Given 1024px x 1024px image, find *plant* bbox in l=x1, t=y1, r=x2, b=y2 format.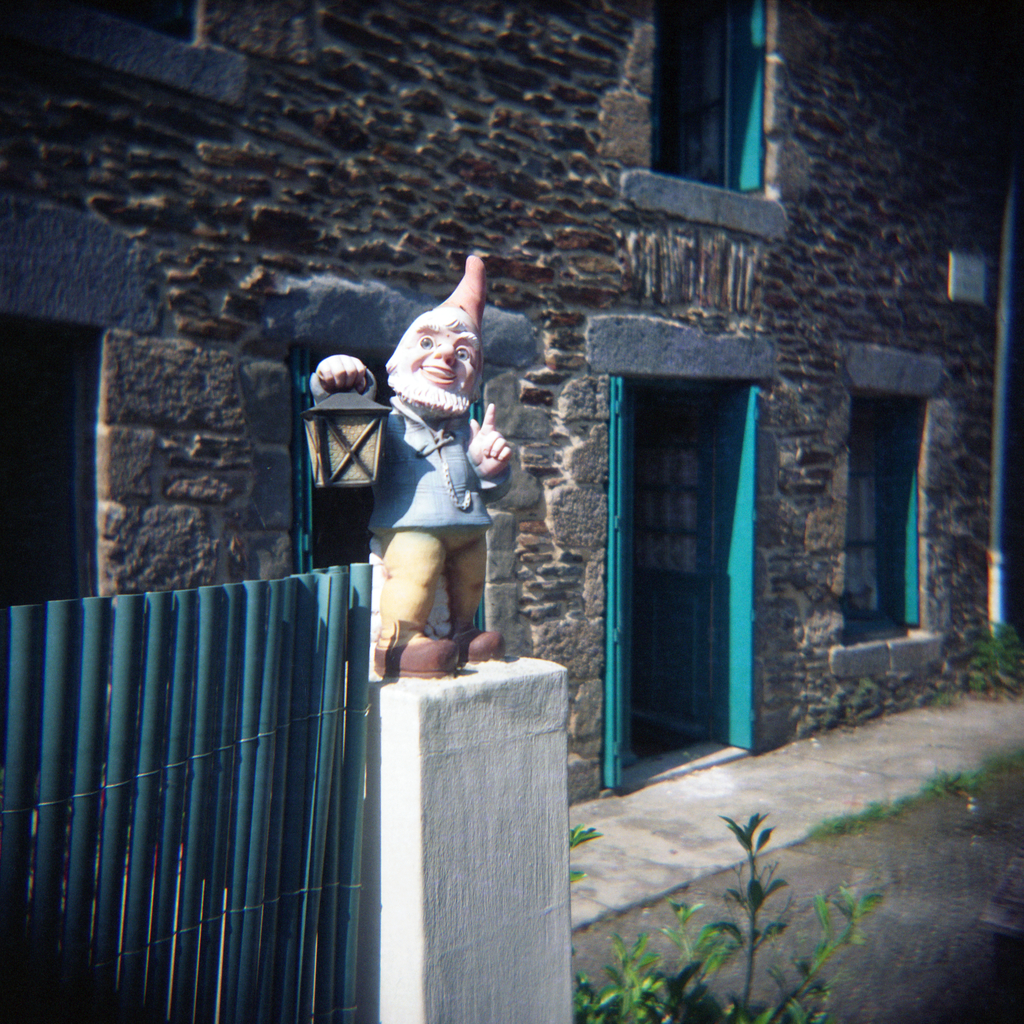
l=562, t=818, r=596, b=883.
